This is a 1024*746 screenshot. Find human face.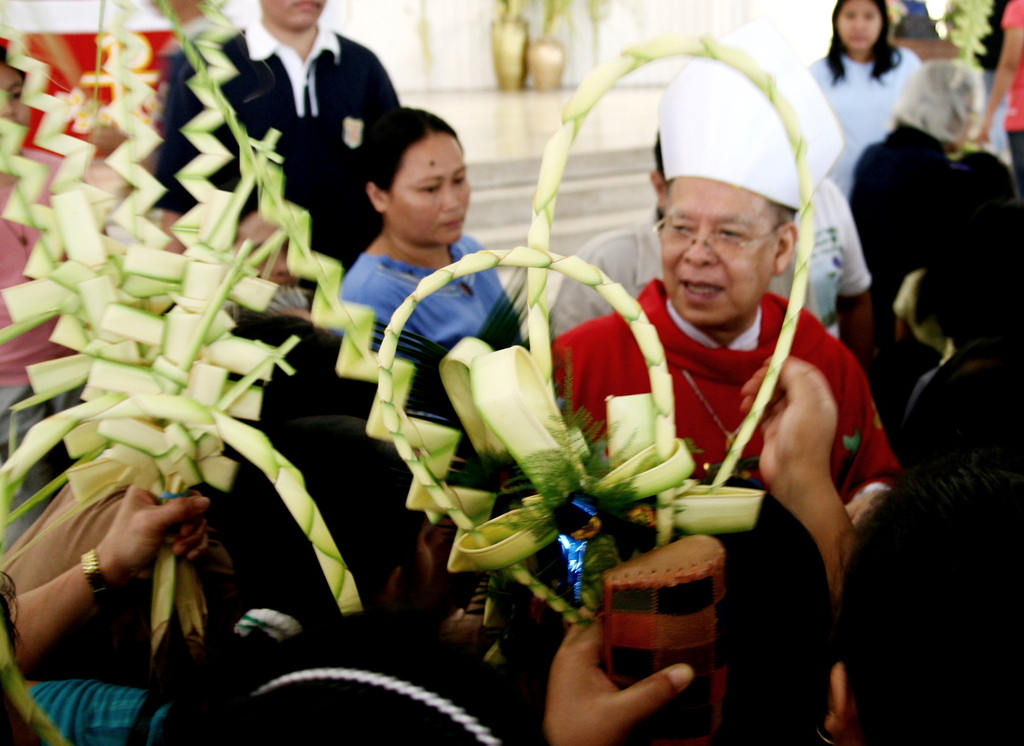
Bounding box: left=390, top=133, right=481, bottom=242.
